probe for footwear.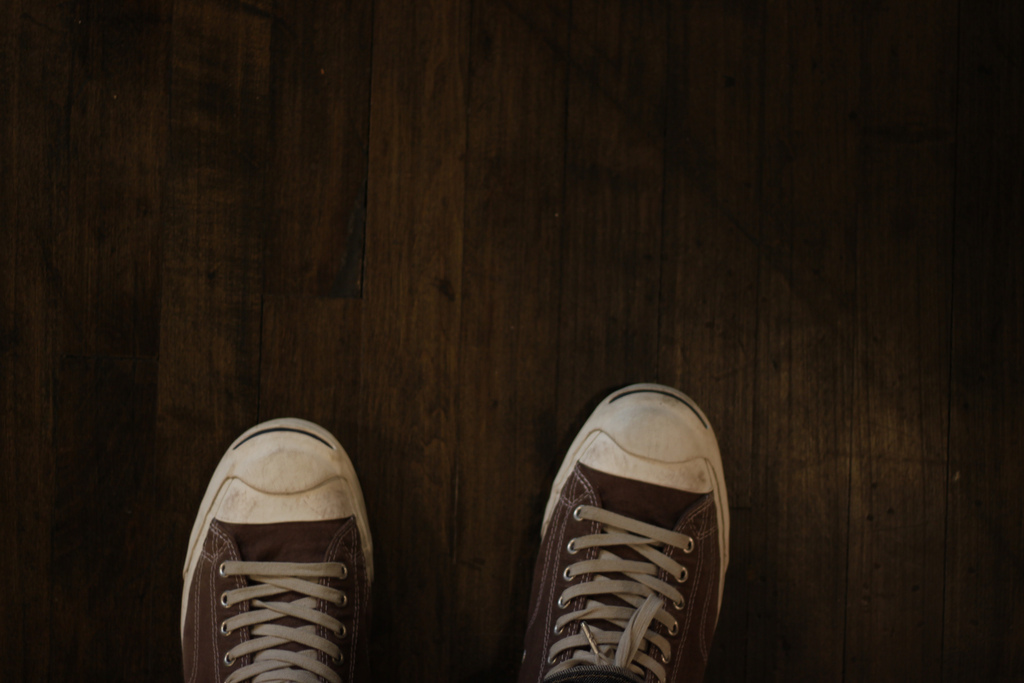
Probe result: (176, 418, 373, 682).
